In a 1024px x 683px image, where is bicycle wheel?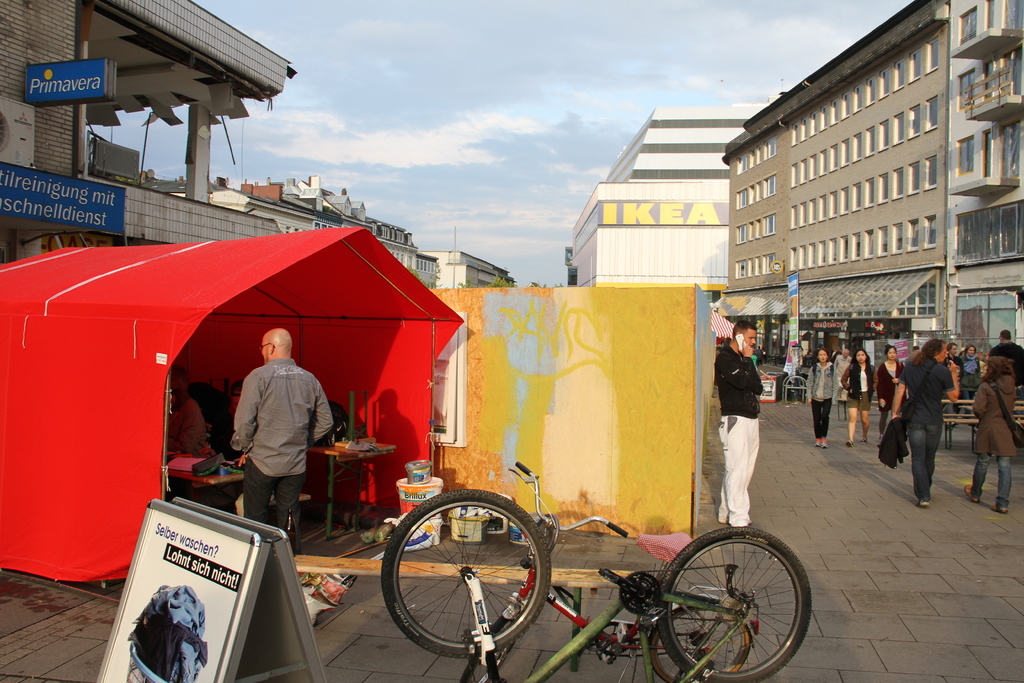
locate(383, 487, 553, 662).
